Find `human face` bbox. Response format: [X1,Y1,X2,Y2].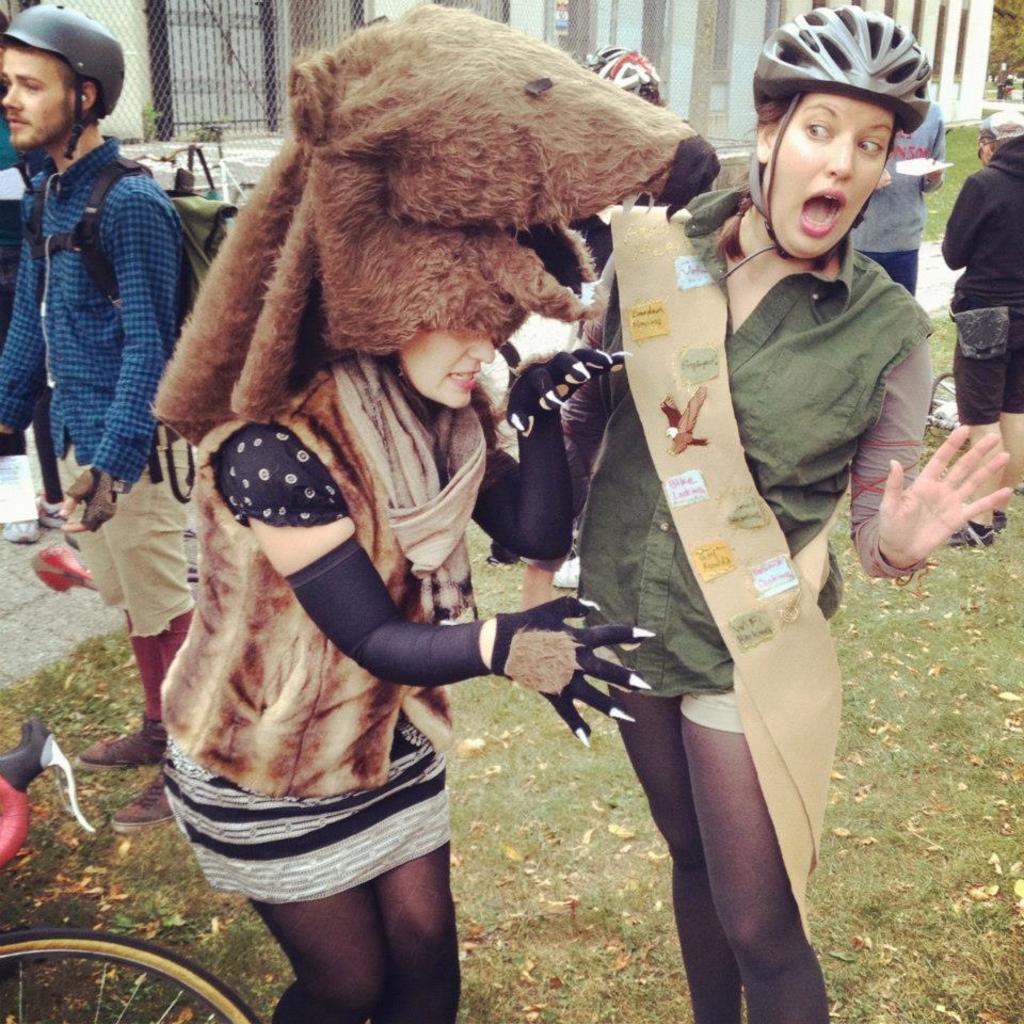
[400,322,491,416].
